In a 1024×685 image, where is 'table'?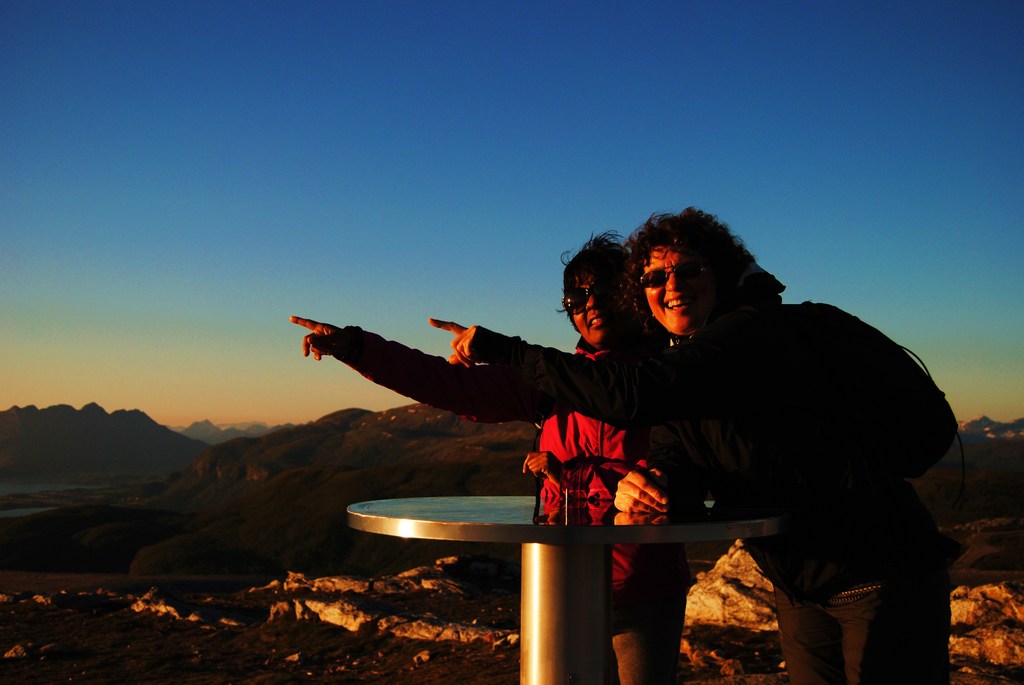
<region>345, 496, 788, 684</region>.
